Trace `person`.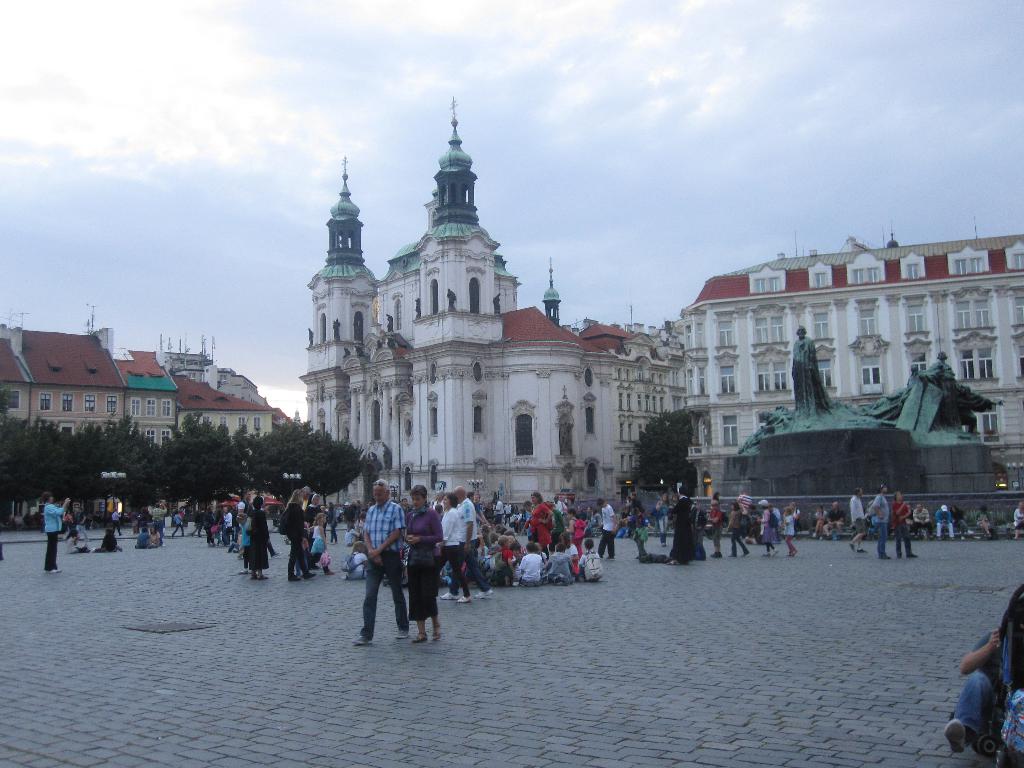
Traced to (left=931, top=348, right=952, bottom=364).
